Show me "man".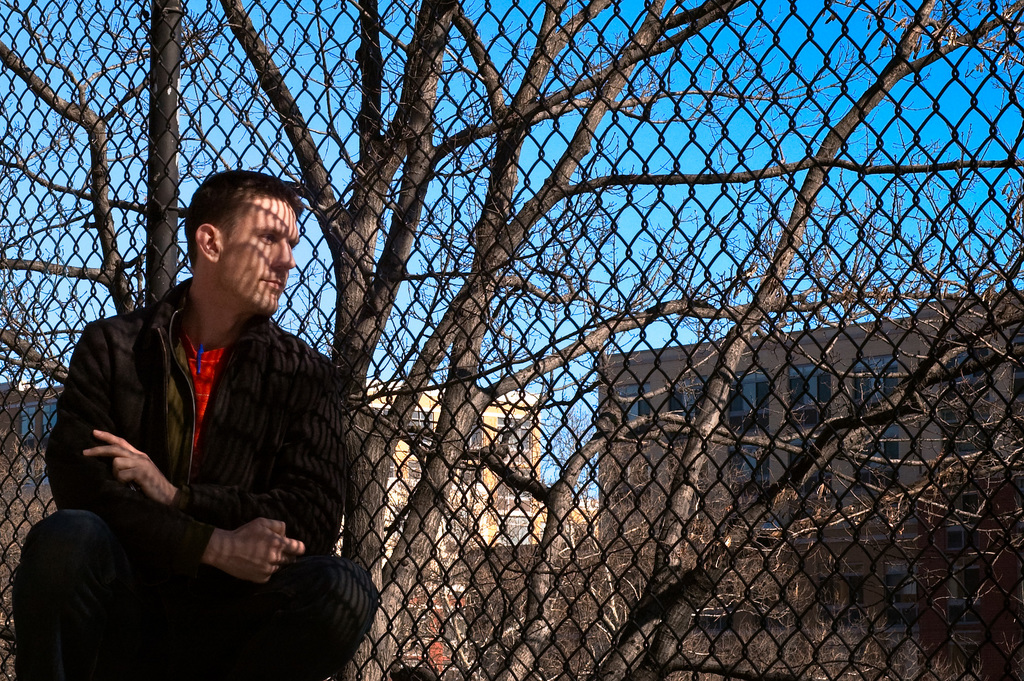
"man" is here: [13,177,366,680].
